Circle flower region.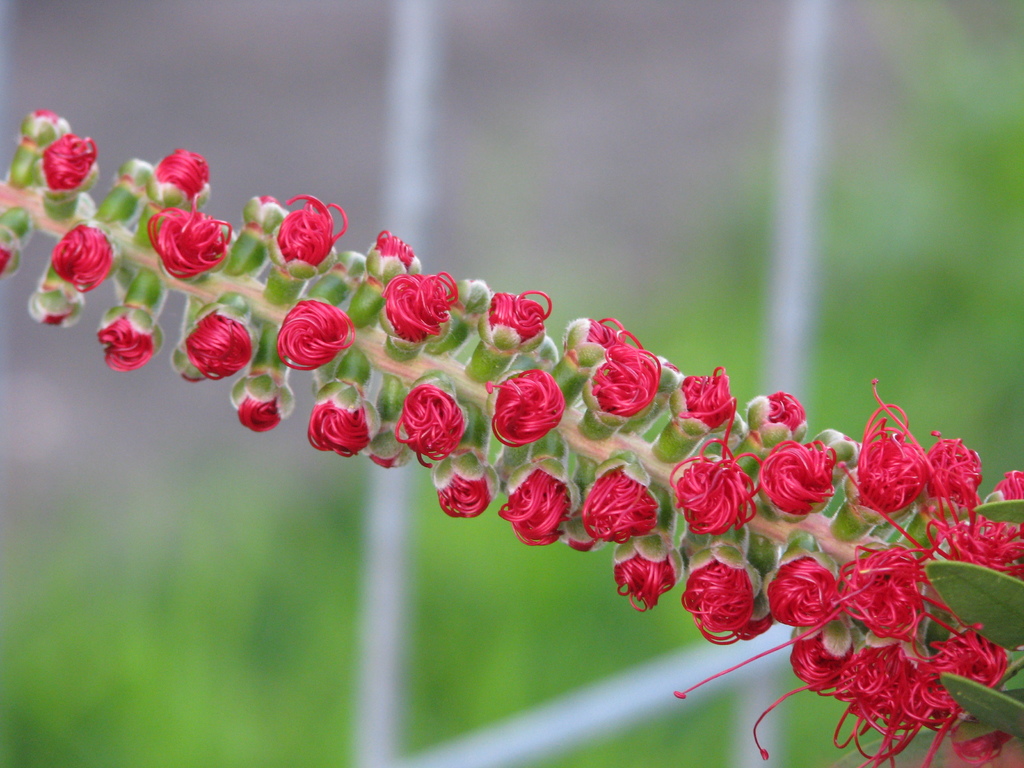
Region: {"left": 393, "top": 383, "right": 463, "bottom": 466}.
